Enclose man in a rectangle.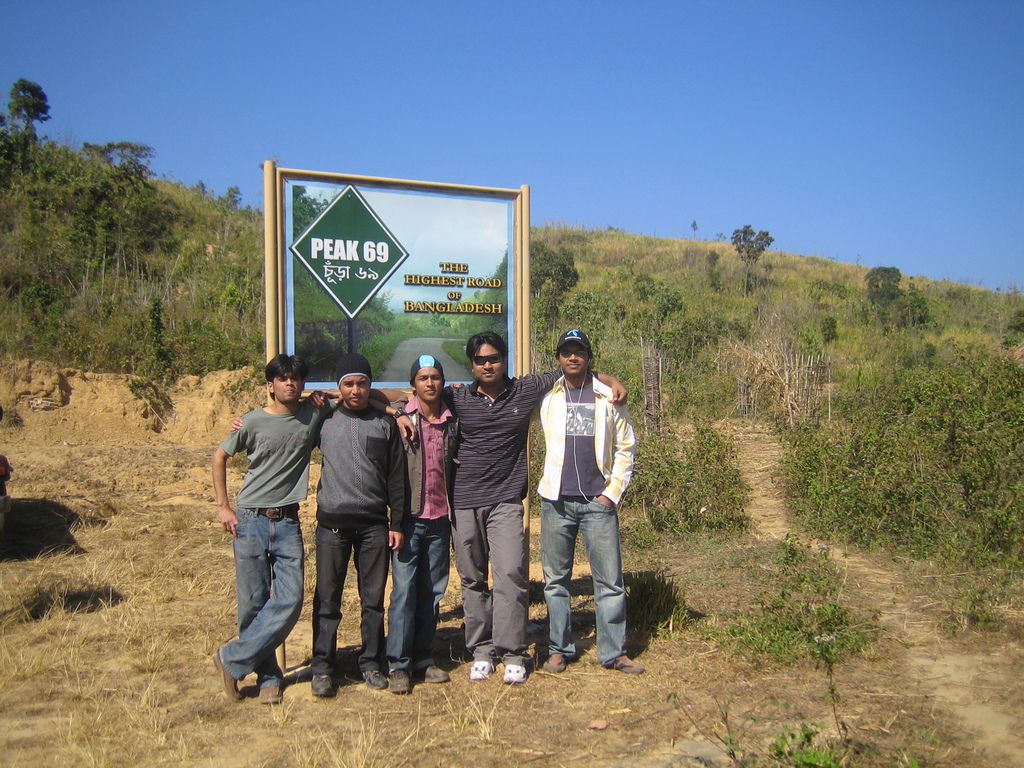
l=386, t=356, r=462, b=695.
